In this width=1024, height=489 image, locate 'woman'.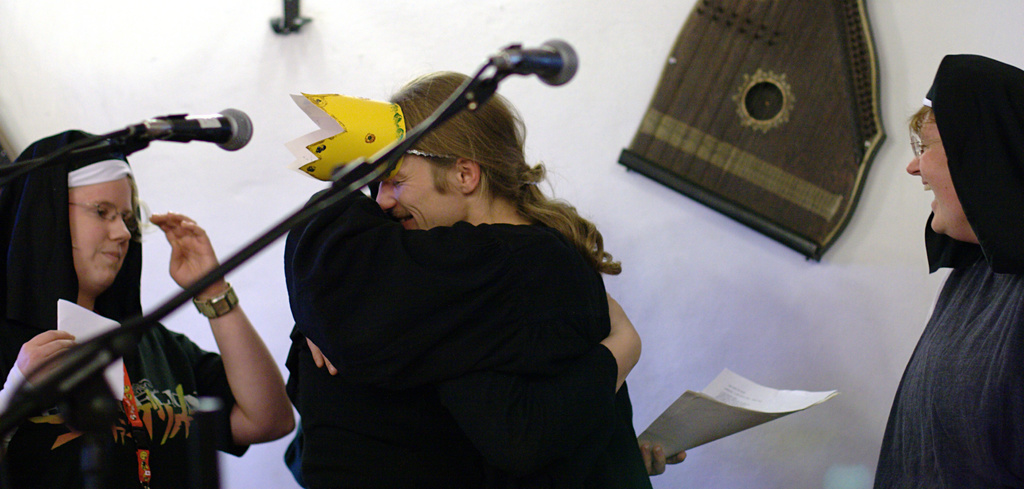
Bounding box: {"left": 0, "top": 127, "right": 298, "bottom": 488}.
